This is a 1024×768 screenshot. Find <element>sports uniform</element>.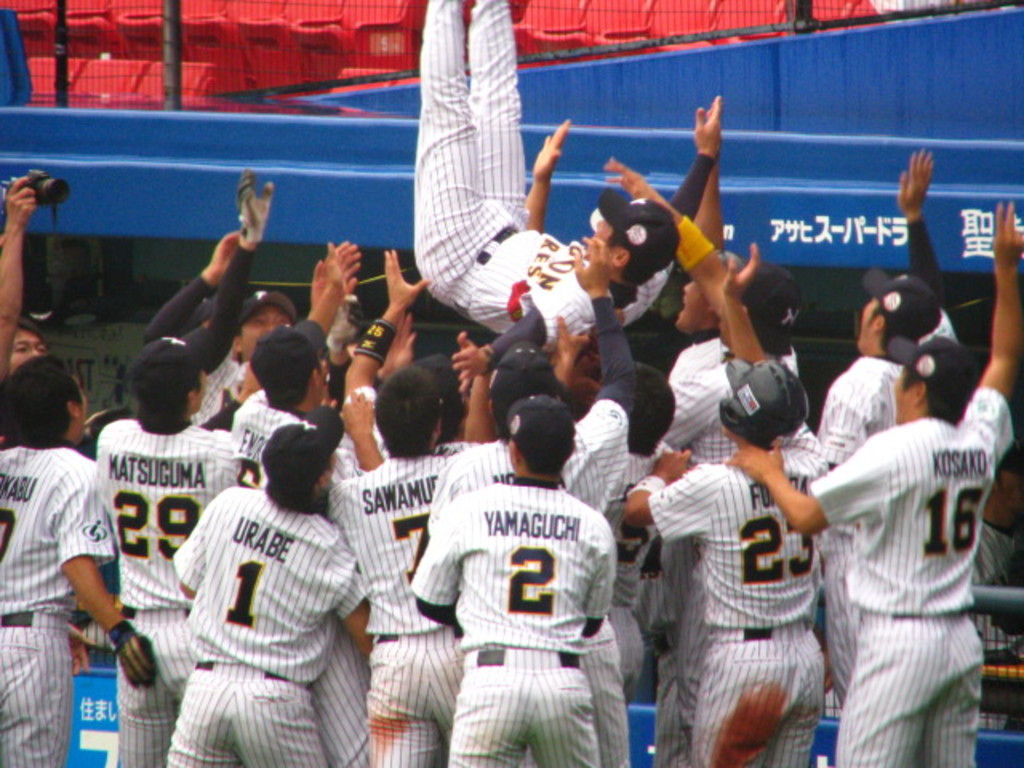
Bounding box: [403, 394, 619, 766].
